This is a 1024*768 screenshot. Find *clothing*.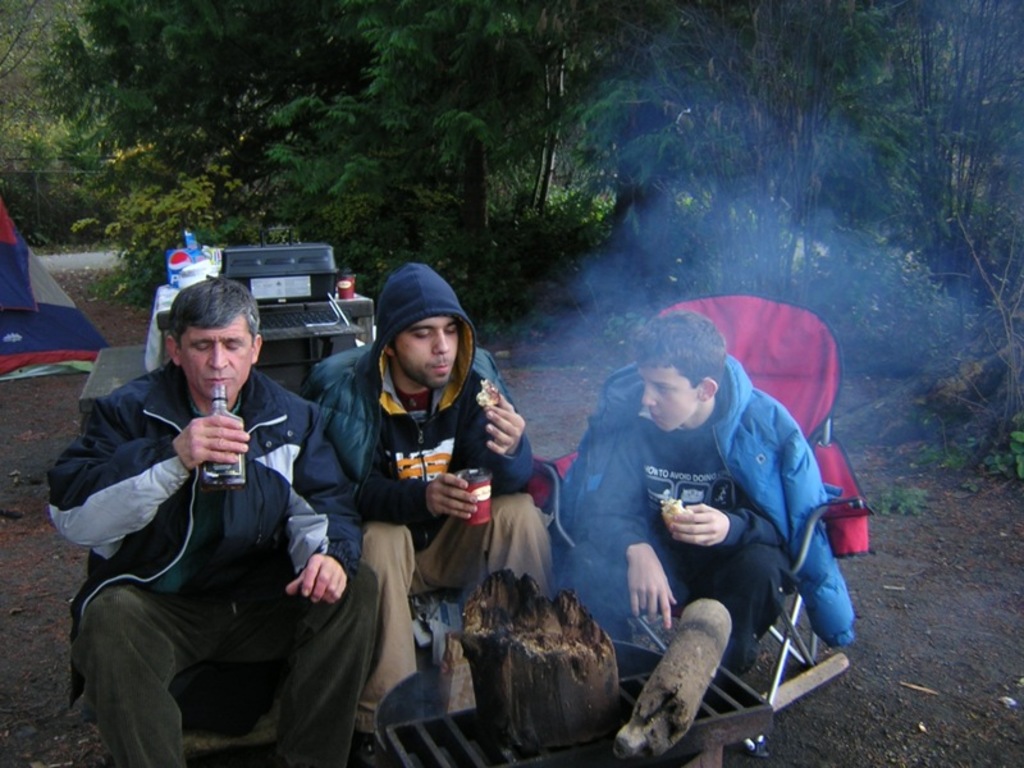
Bounding box: {"left": 552, "top": 352, "right": 854, "bottom": 678}.
